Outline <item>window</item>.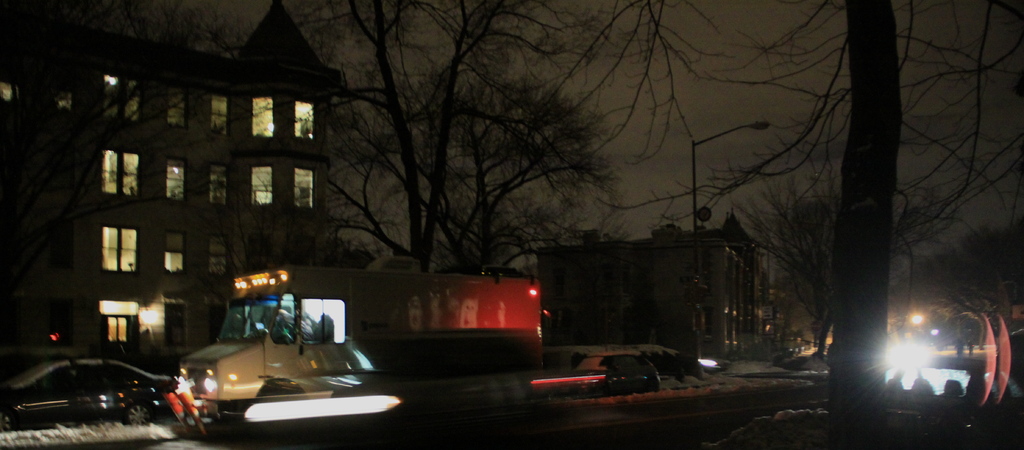
Outline: bbox=[0, 78, 17, 102].
